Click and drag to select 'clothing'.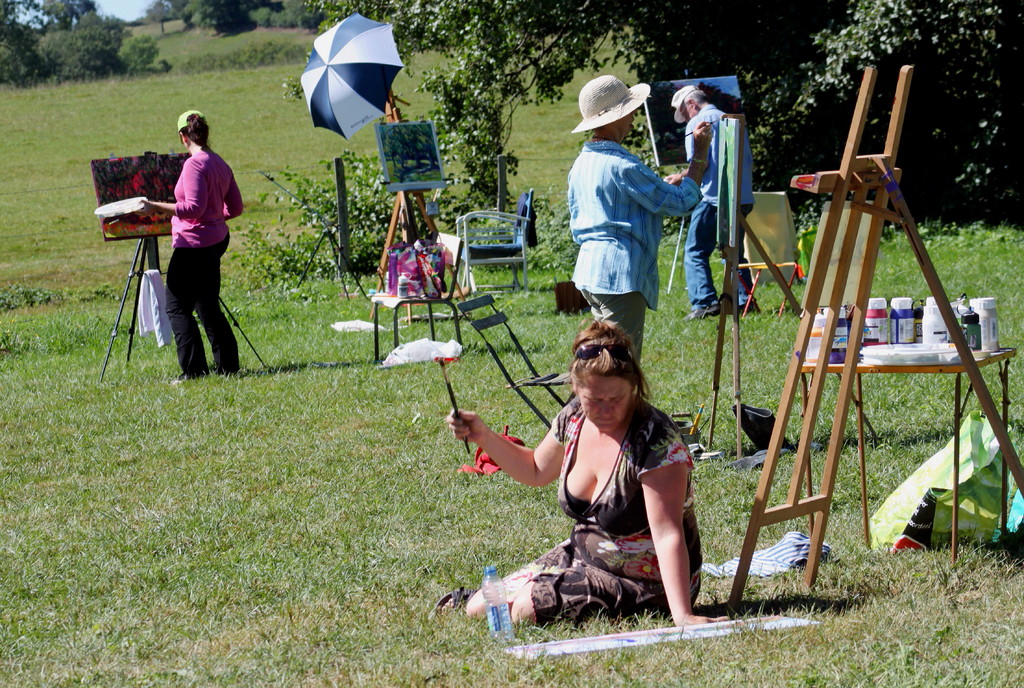
Selection: 165, 144, 244, 376.
